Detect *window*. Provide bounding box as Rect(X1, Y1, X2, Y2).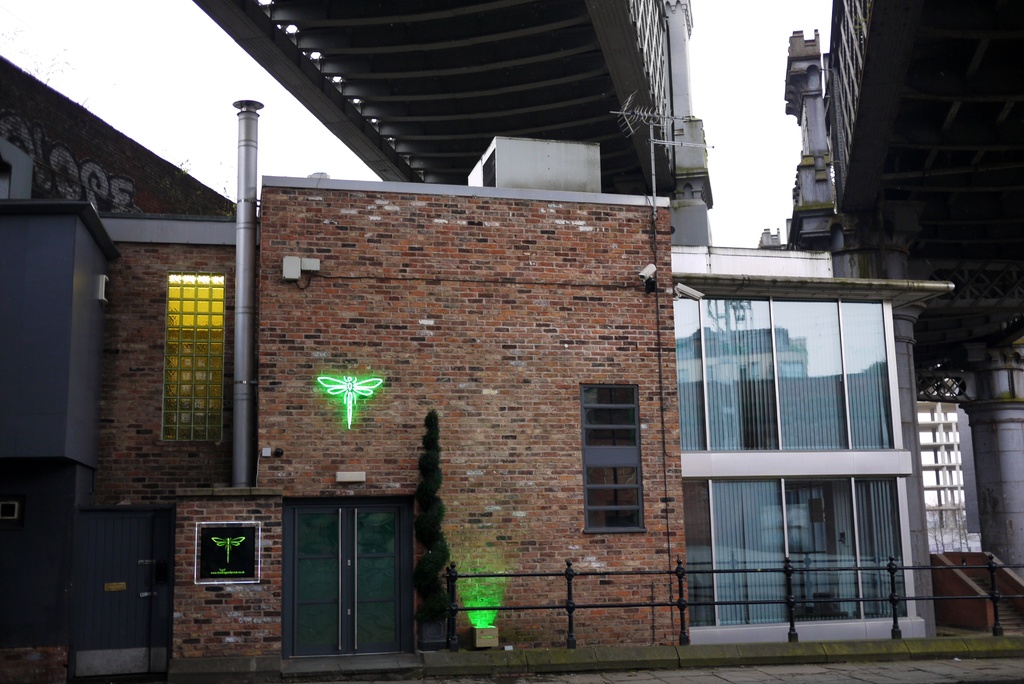
Rect(165, 272, 230, 441).
